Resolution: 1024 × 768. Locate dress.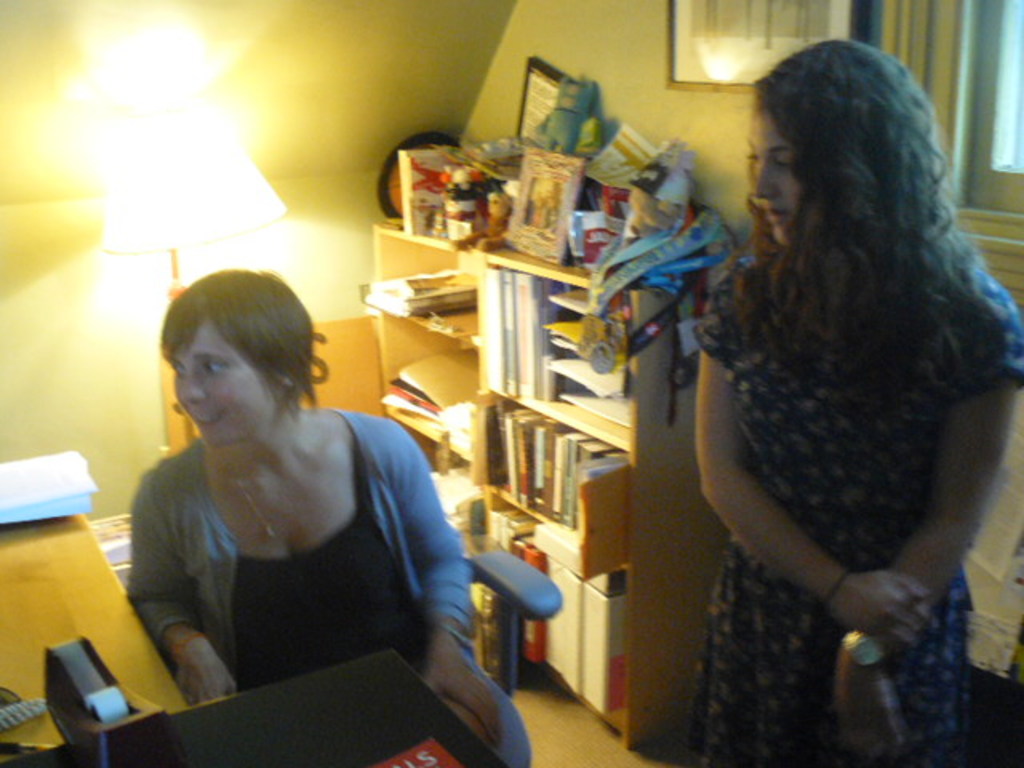
box=[680, 254, 1022, 766].
